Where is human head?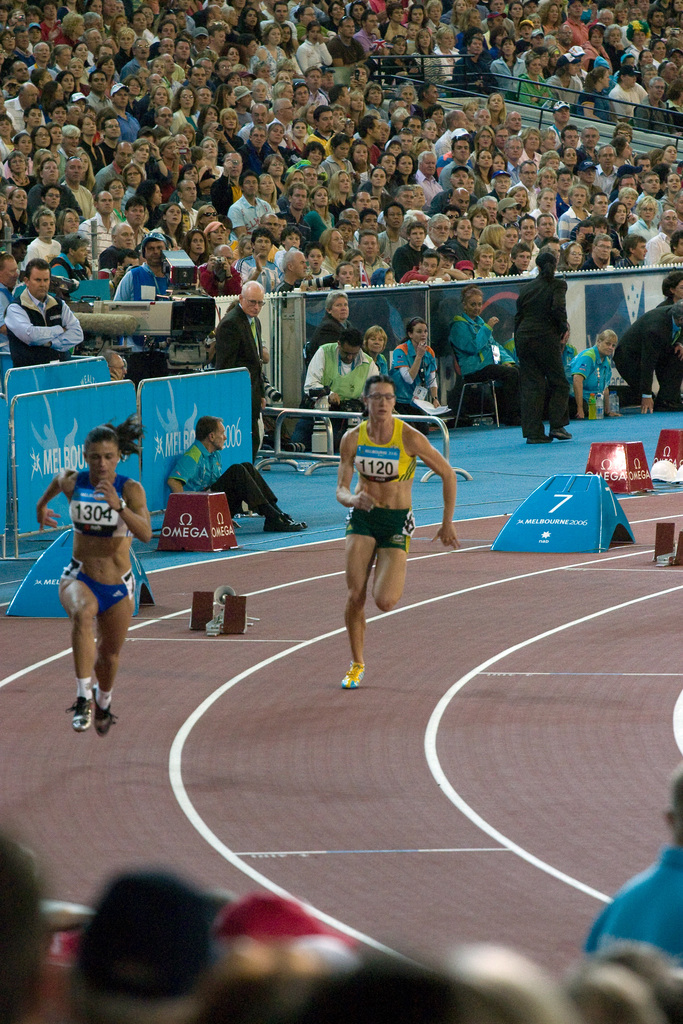
box=[588, 328, 621, 359].
